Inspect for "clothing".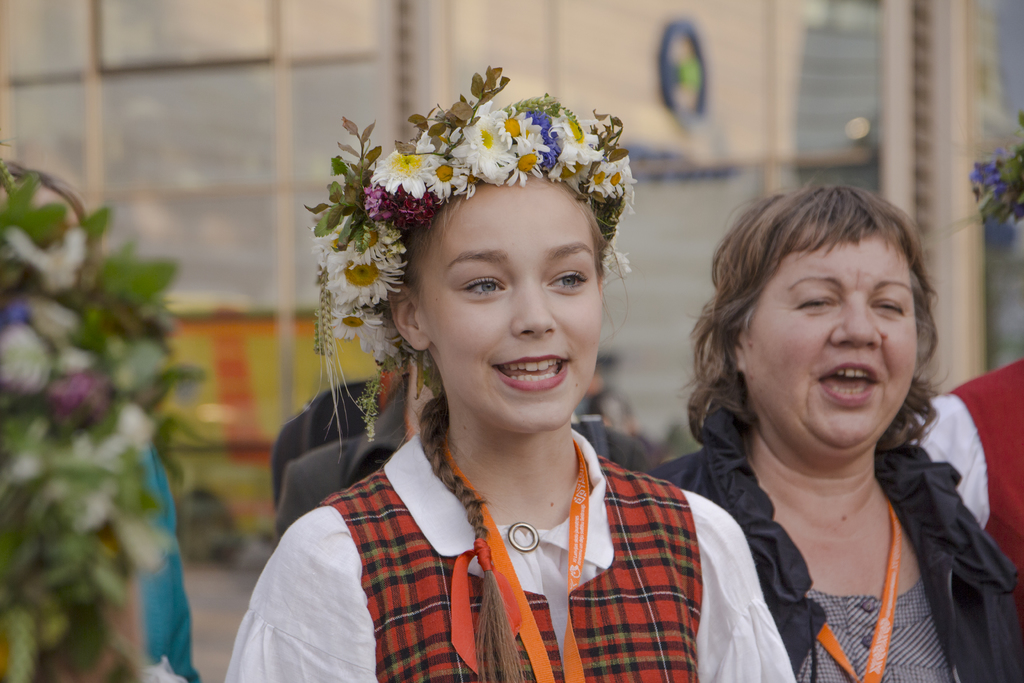
Inspection: [275,384,416,552].
